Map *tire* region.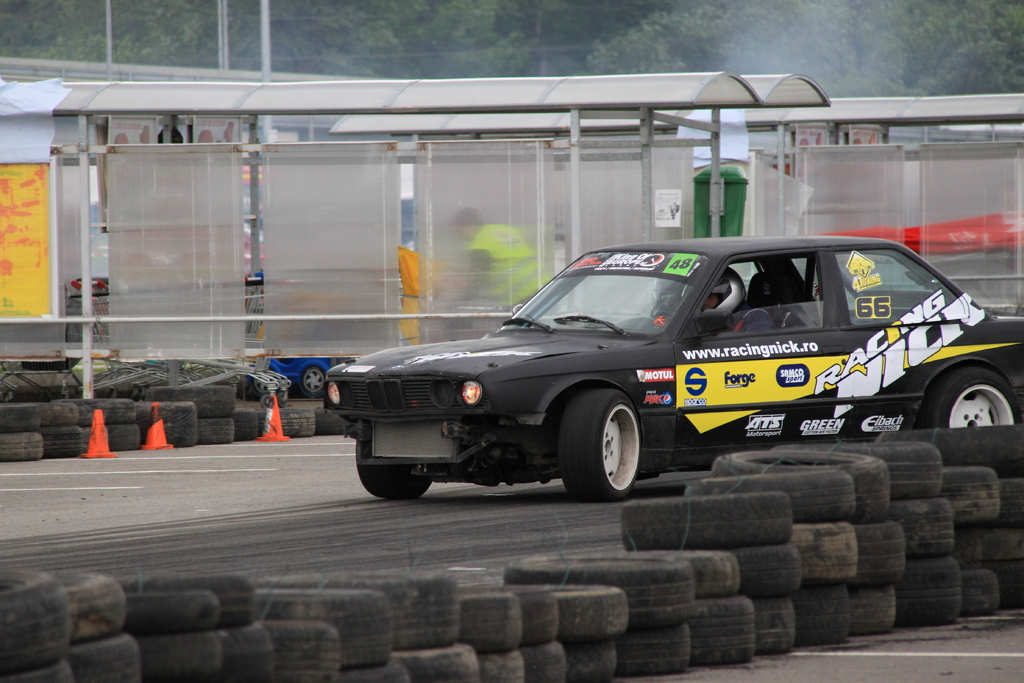
Mapped to <region>249, 366, 273, 397</region>.
